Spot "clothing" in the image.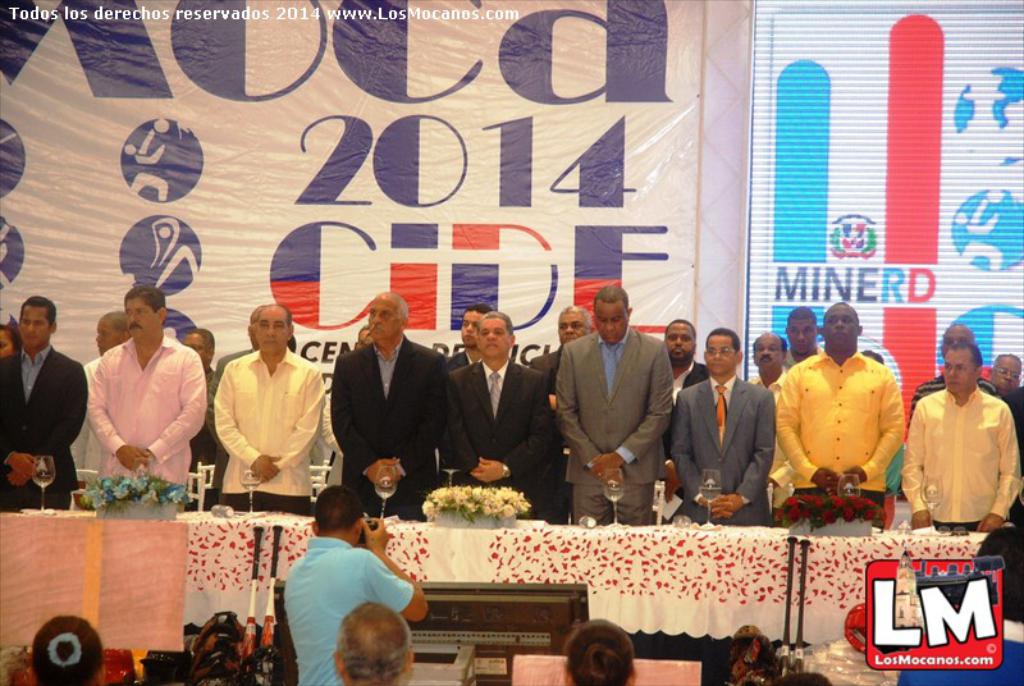
"clothing" found at (908, 369, 1014, 544).
